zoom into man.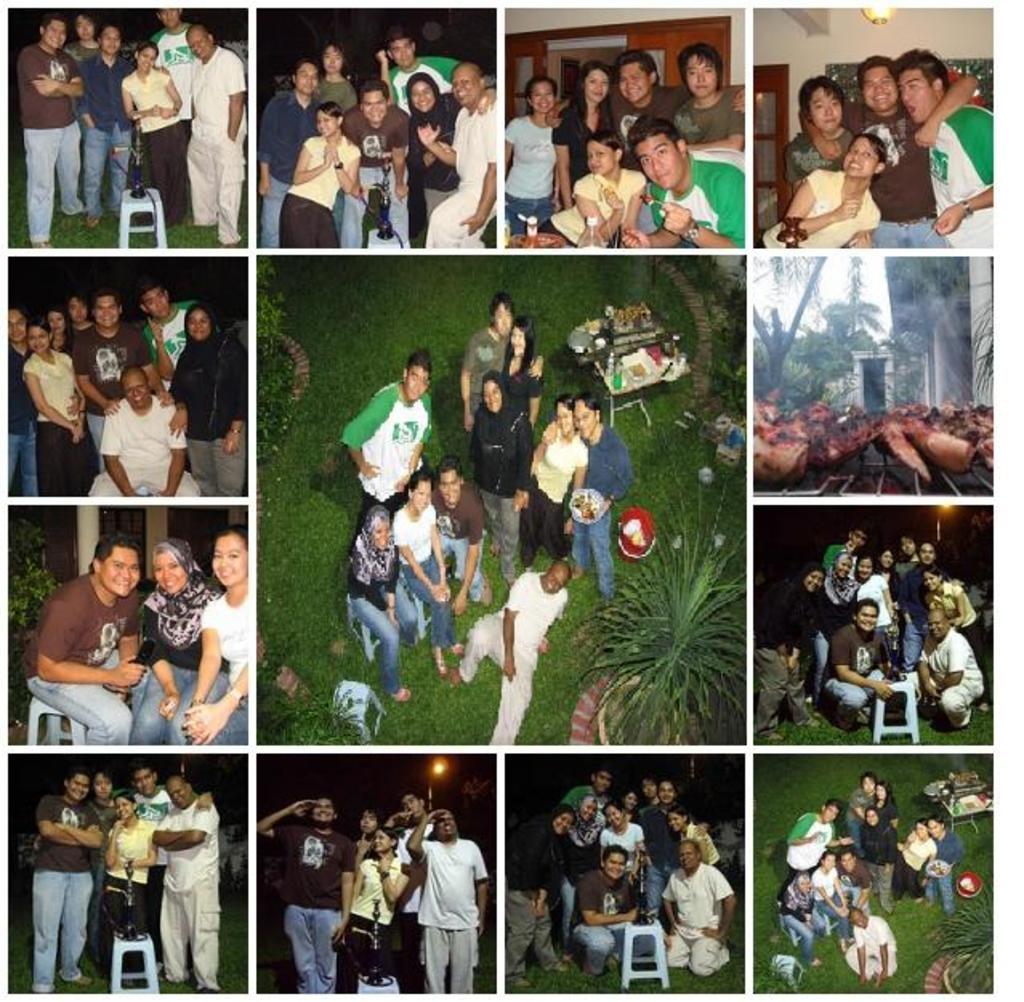
Zoom target: [542, 53, 750, 170].
